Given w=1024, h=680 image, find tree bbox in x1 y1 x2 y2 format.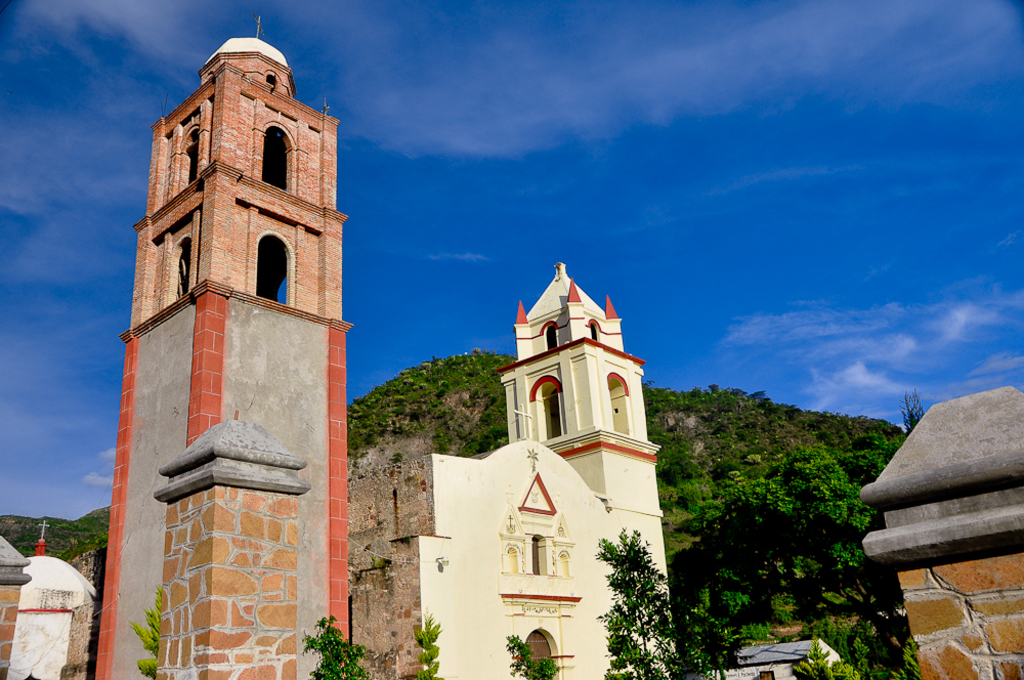
496 629 562 679.
